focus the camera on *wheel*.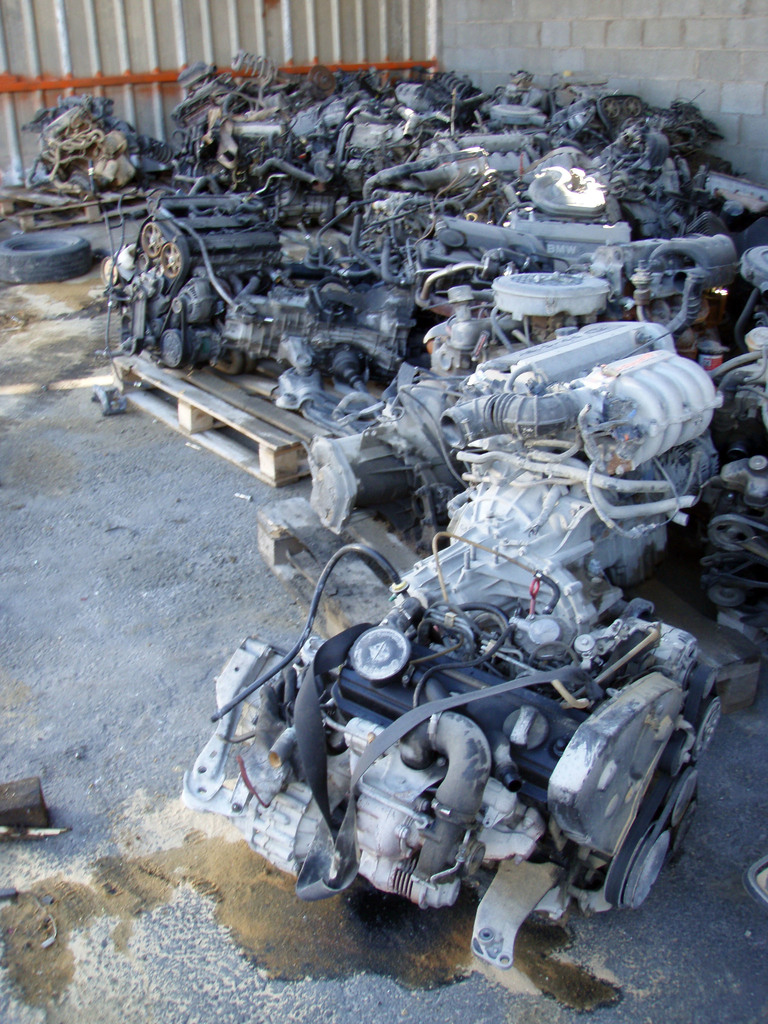
Focus region: l=159, t=330, r=182, b=368.
